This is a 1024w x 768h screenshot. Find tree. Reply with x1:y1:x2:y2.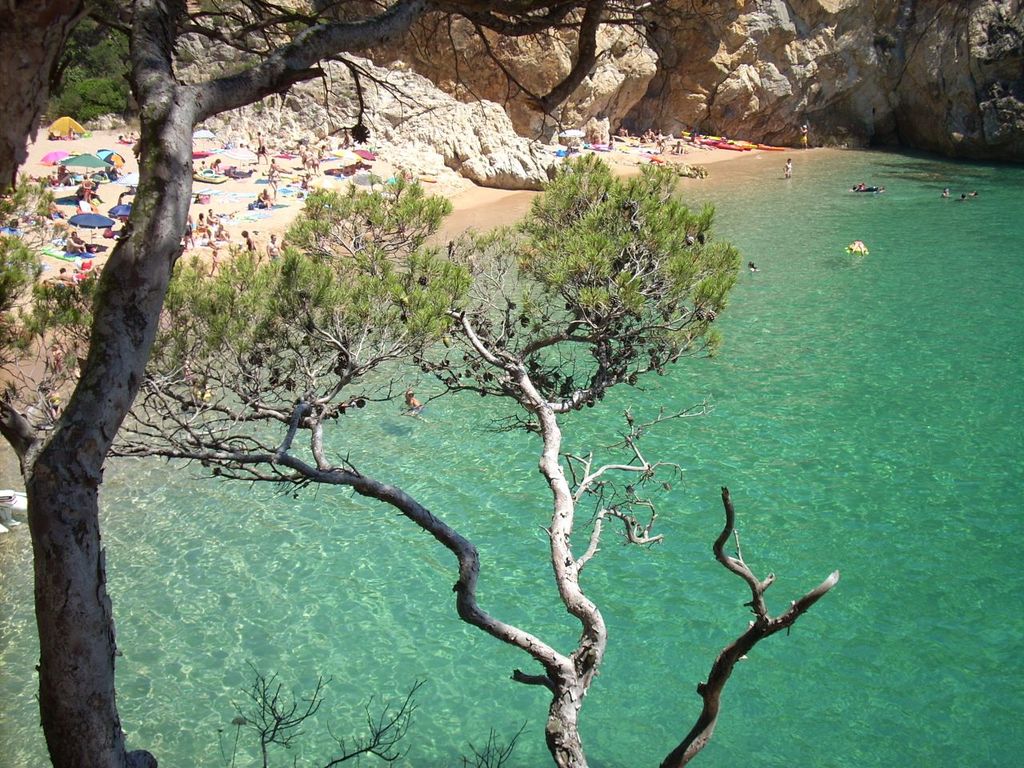
4:0:724:766.
